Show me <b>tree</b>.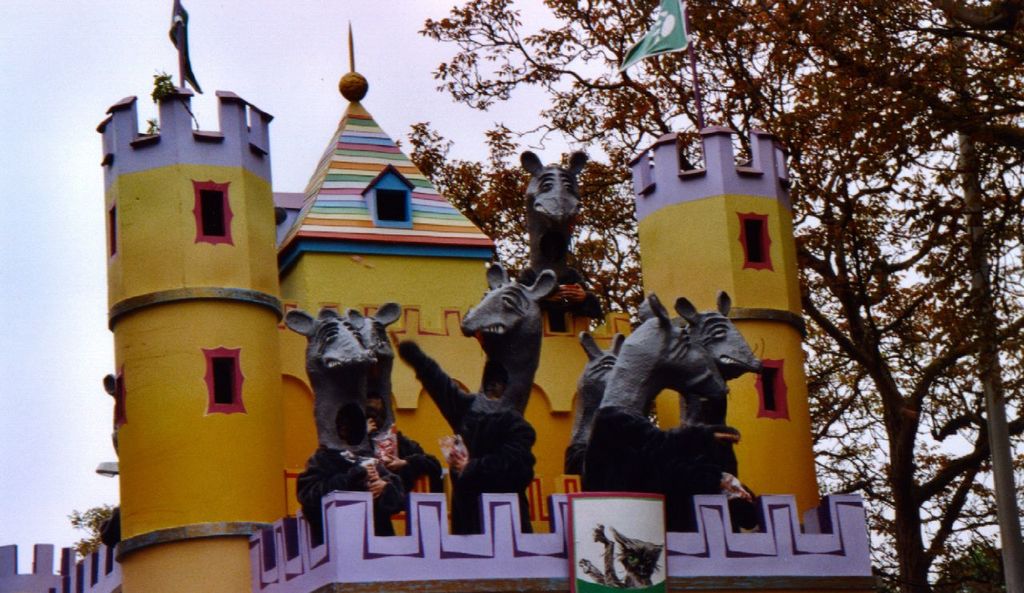
<b>tree</b> is here: (69,495,115,551).
